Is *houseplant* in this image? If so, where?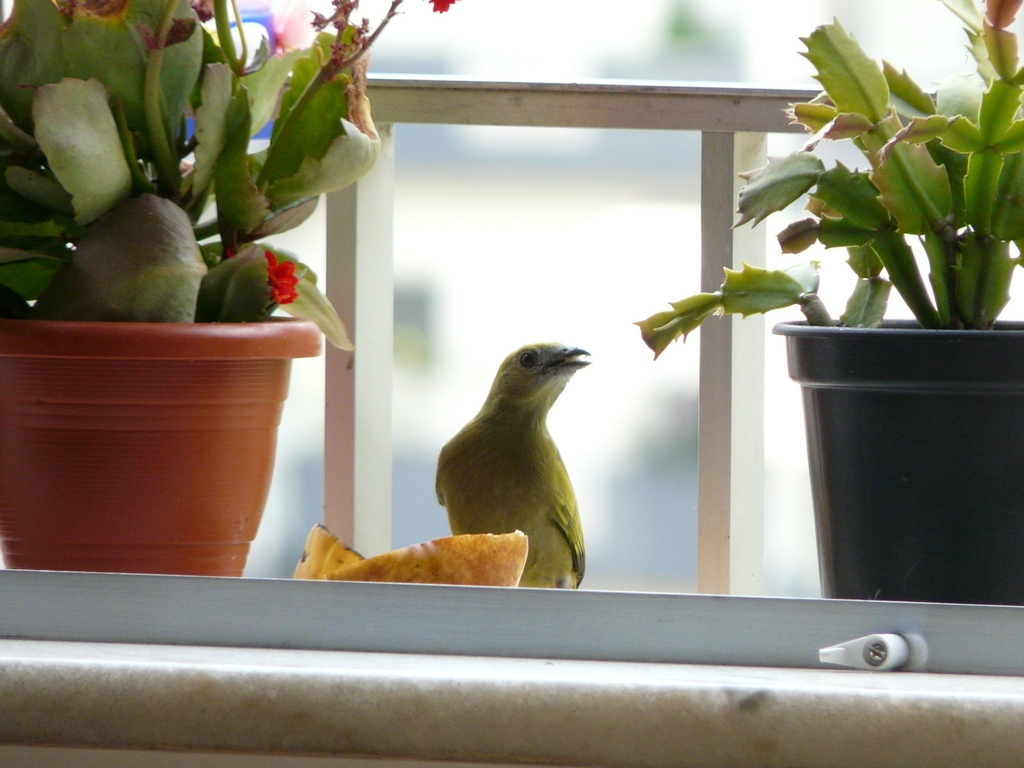
Yes, at crop(758, 41, 1023, 595).
